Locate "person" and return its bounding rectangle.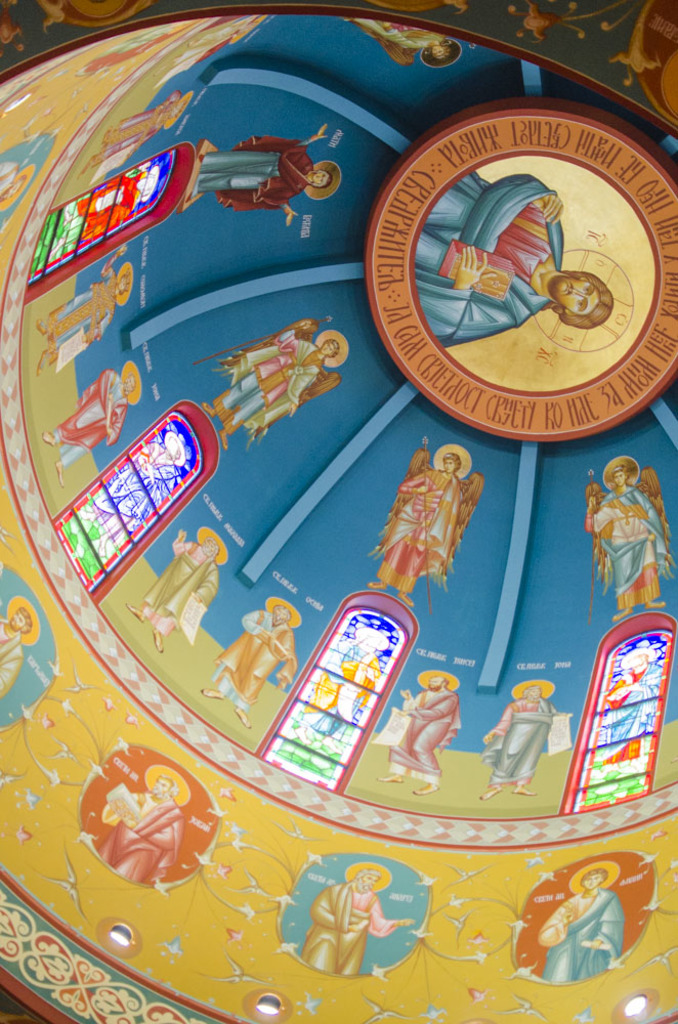
(left=35, top=242, right=138, bottom=382).
